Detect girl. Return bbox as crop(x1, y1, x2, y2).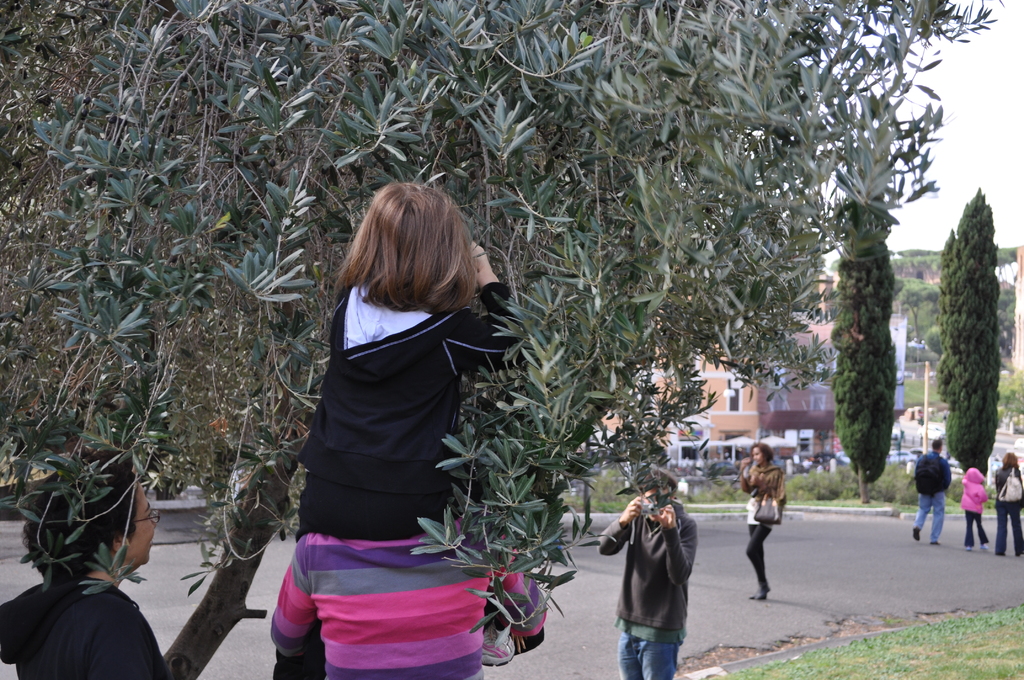
crop(957, 465, 991, 555).
